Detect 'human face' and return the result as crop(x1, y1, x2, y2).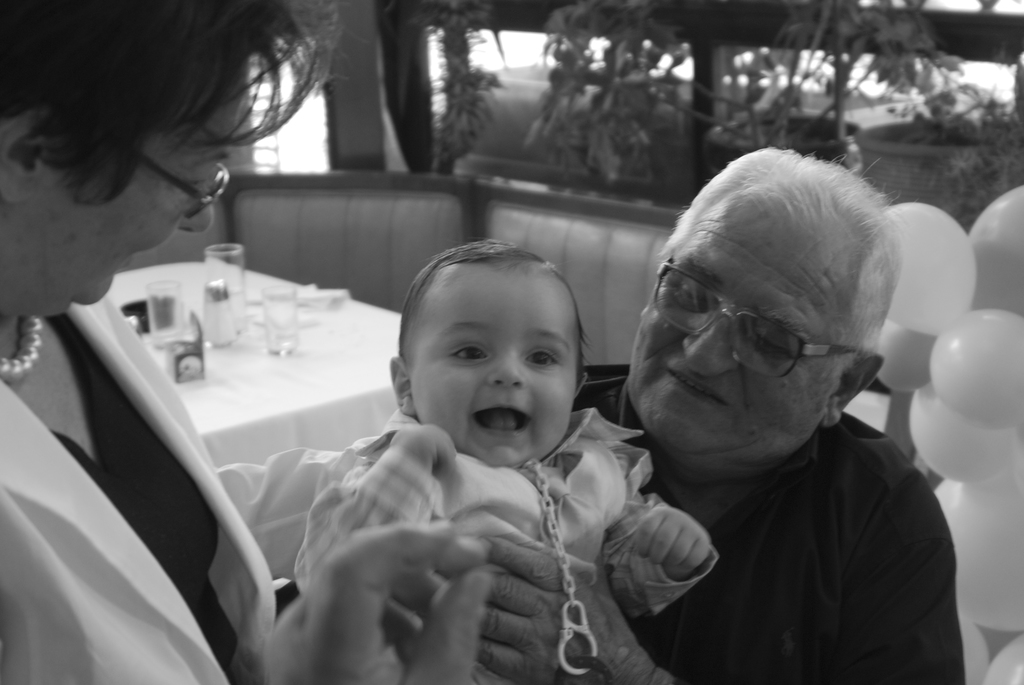
crop(412, 270, 576, 464).
